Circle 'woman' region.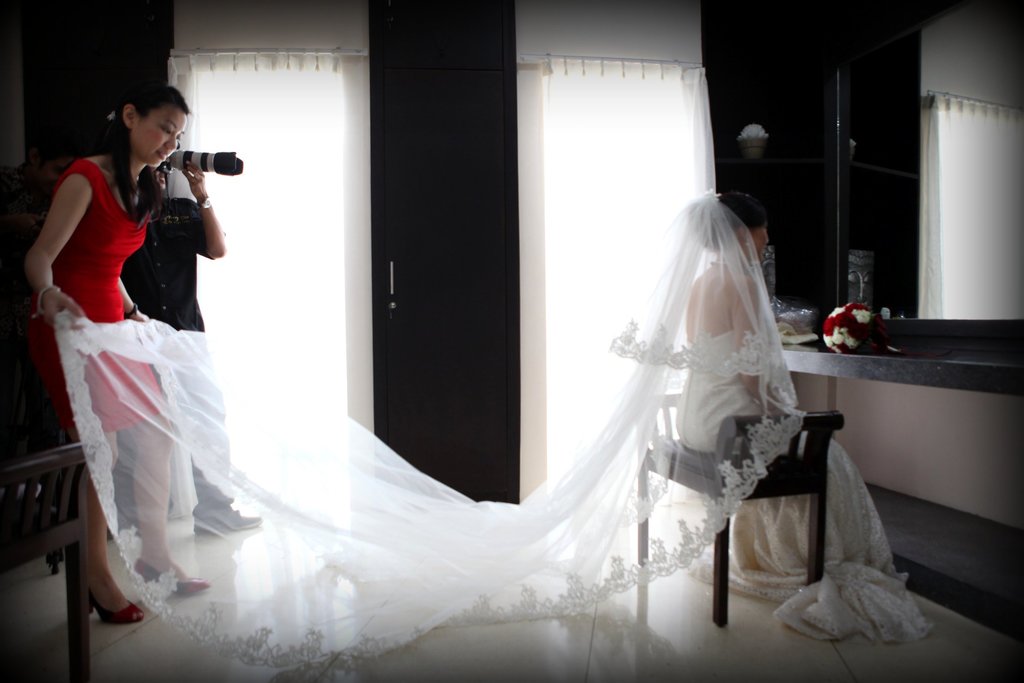
Region: <box>45,170,957,675</box>.
